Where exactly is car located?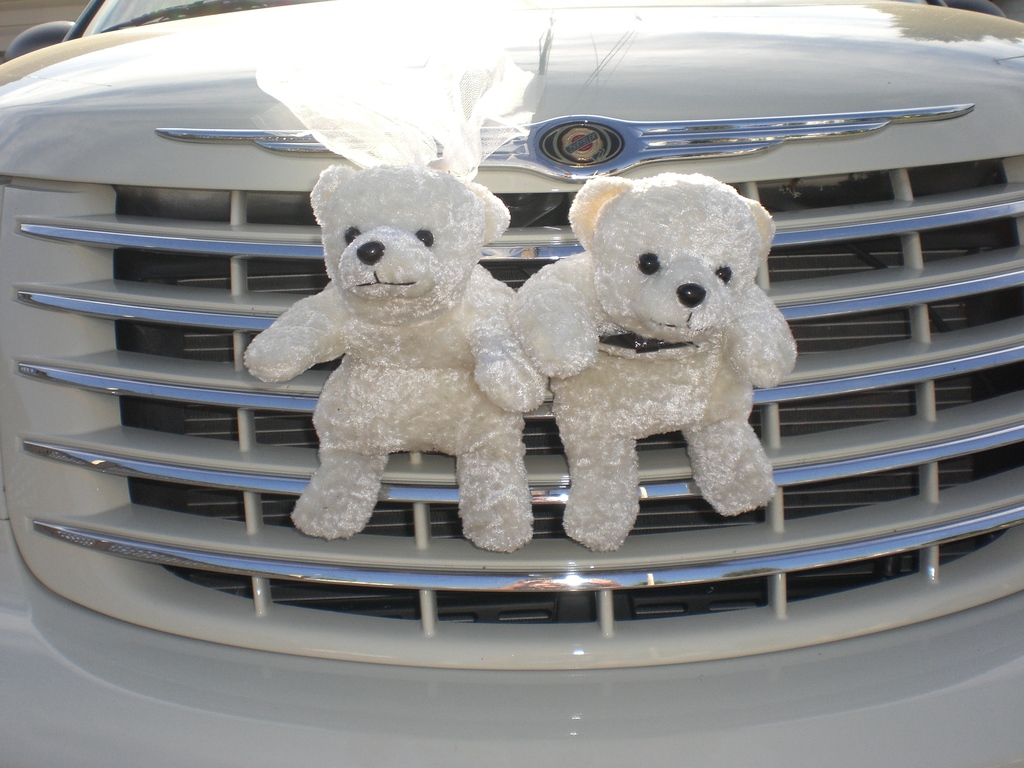
Its bounding box is locate(0, 0, 1023, 767).
